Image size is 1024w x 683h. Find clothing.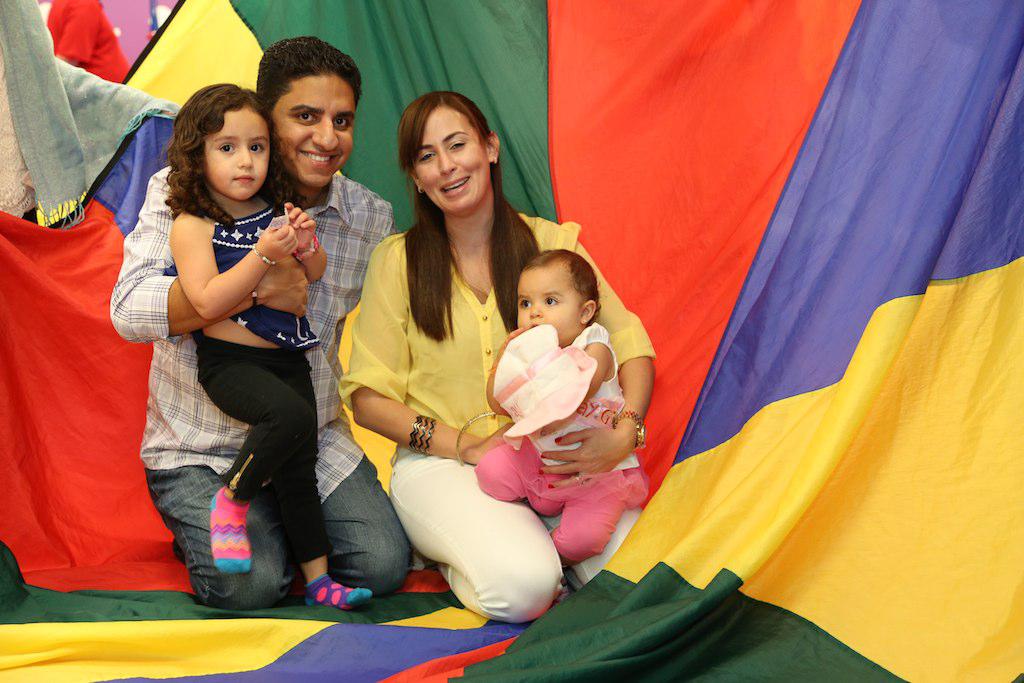
498,293,645,536.
